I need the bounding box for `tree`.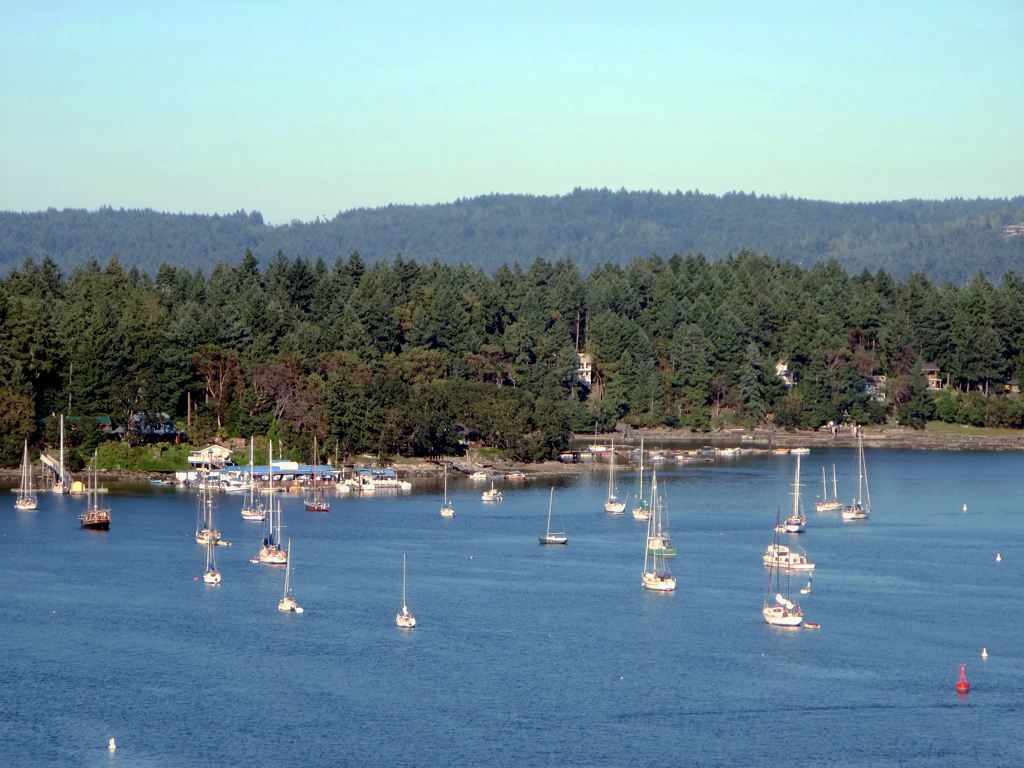
Here it is: region(892, 268, 952, 370).
